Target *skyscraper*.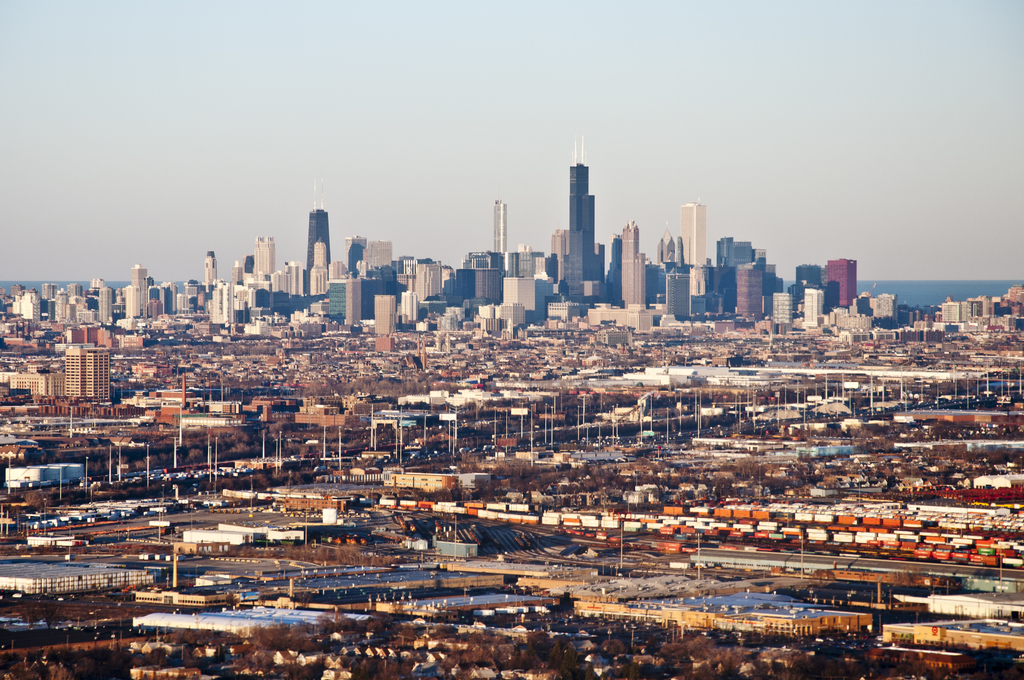
Target region: BBox(506, 275, 541, 320).
